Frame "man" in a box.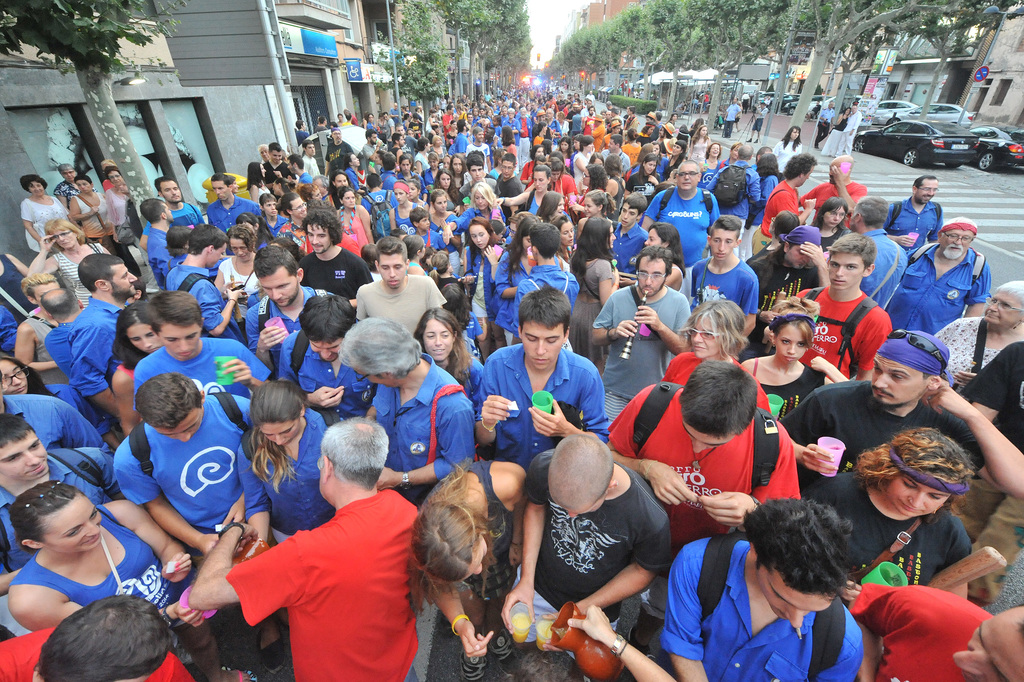
{"x1": 810, "y1": 94, "x2": 839, "y2": 146}.
